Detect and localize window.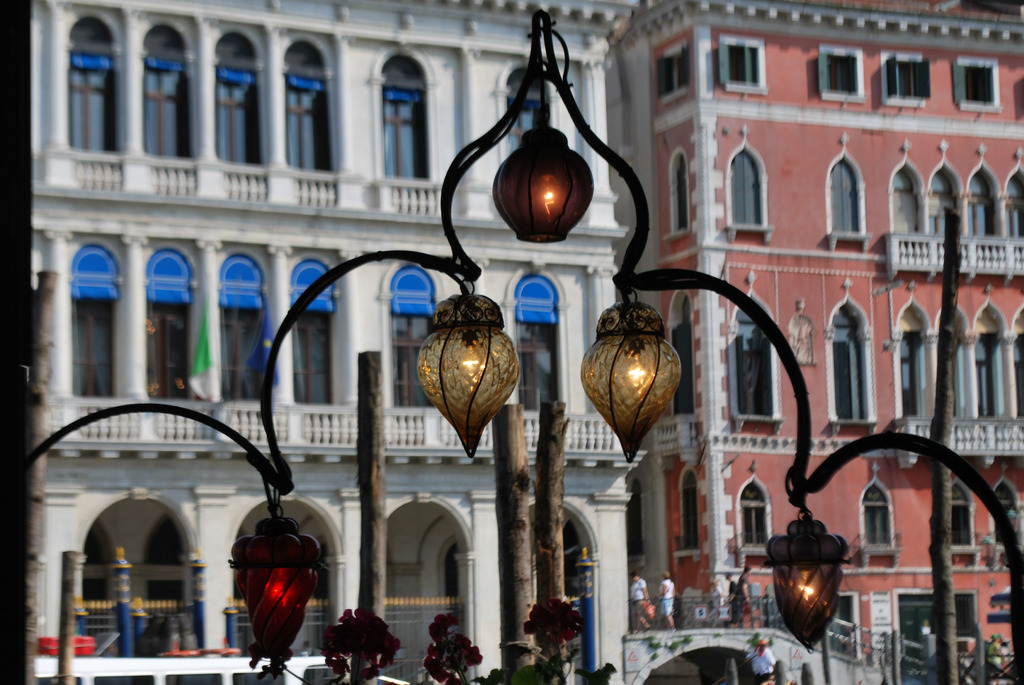
Localized at {"left": 722, "top": 31, "right": 767, "bottom": 96}.
